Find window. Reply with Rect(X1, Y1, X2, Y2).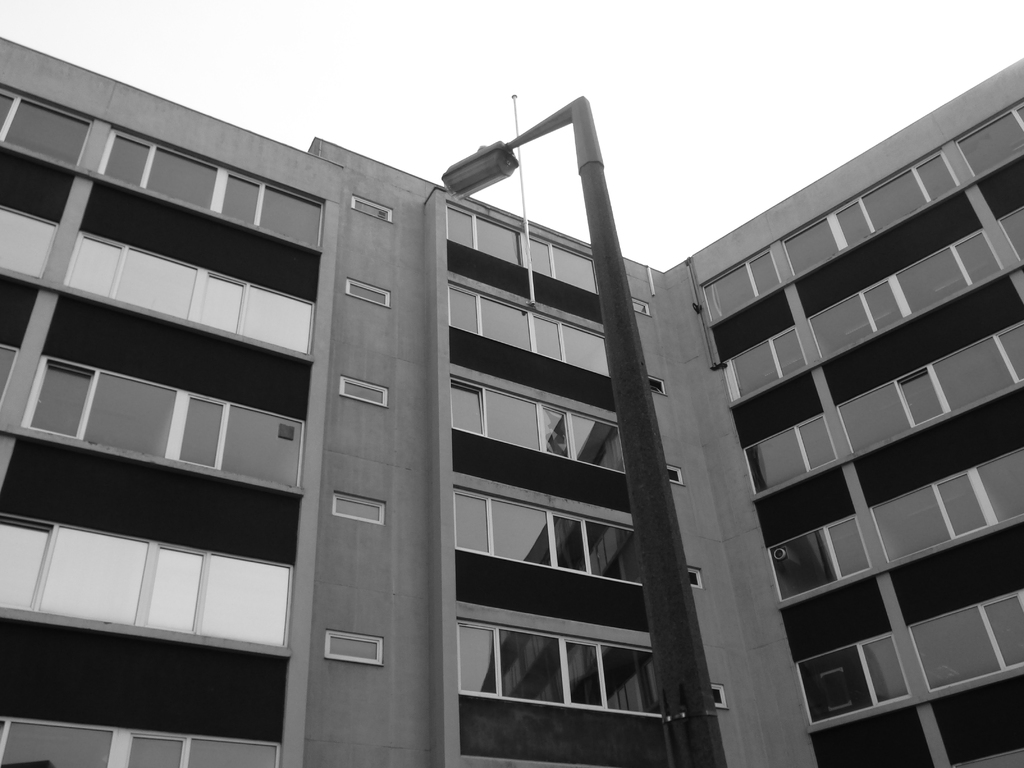
Rect(0, 207, 322, 363).
